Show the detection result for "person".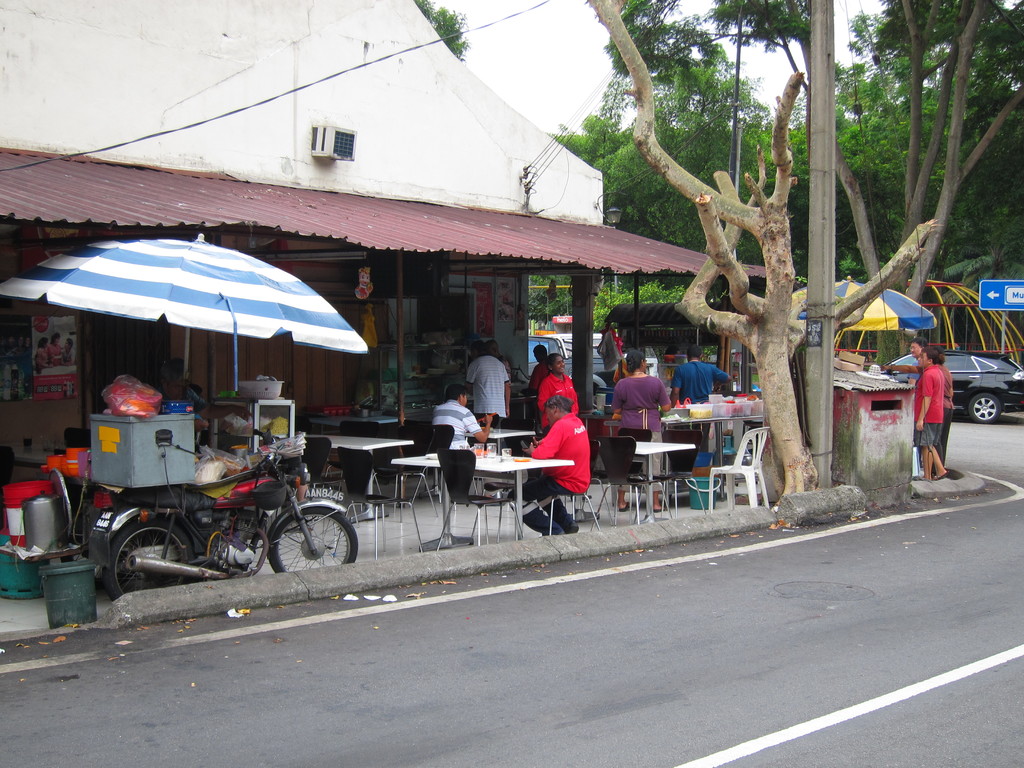
[429,380,490,452].
